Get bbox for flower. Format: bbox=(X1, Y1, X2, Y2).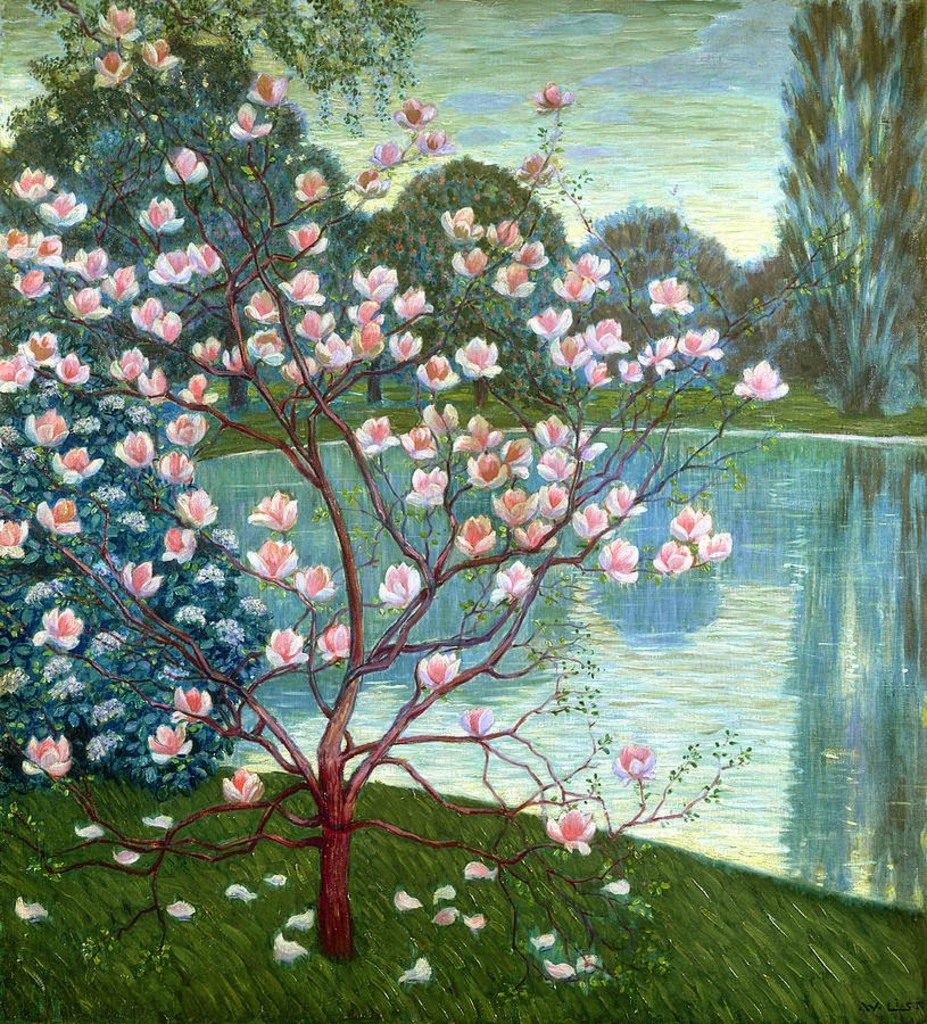
bbox=(163, 148, 201, 189).
